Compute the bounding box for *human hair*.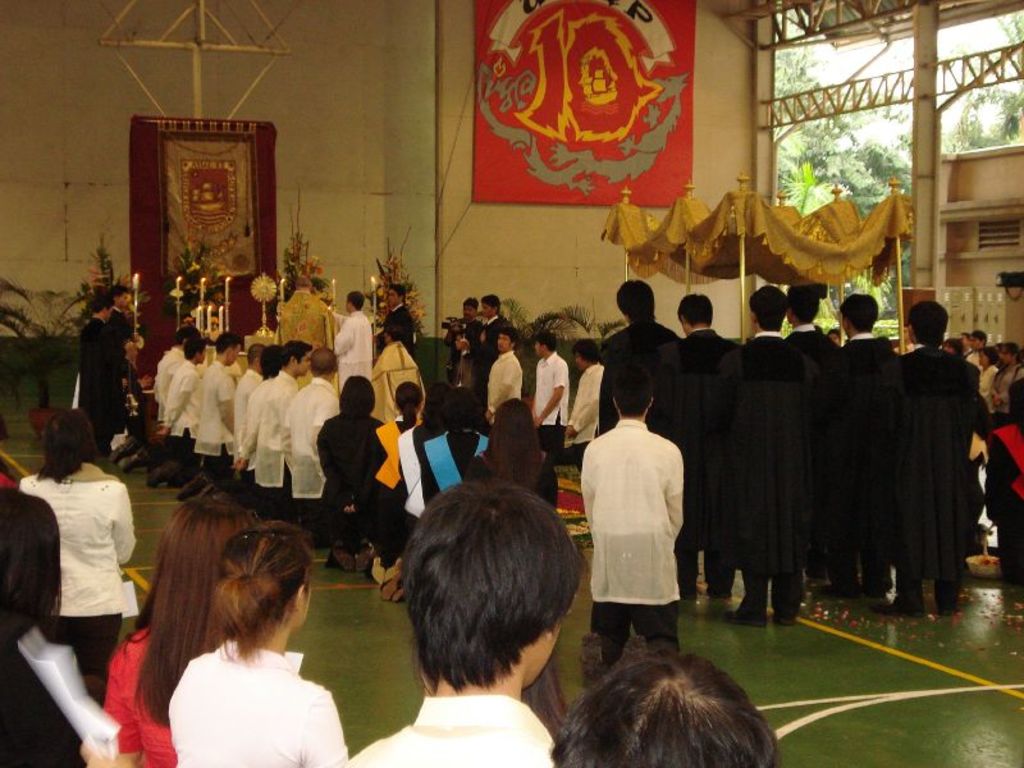
x1=836, y1=292, x2=877, y2=334.
